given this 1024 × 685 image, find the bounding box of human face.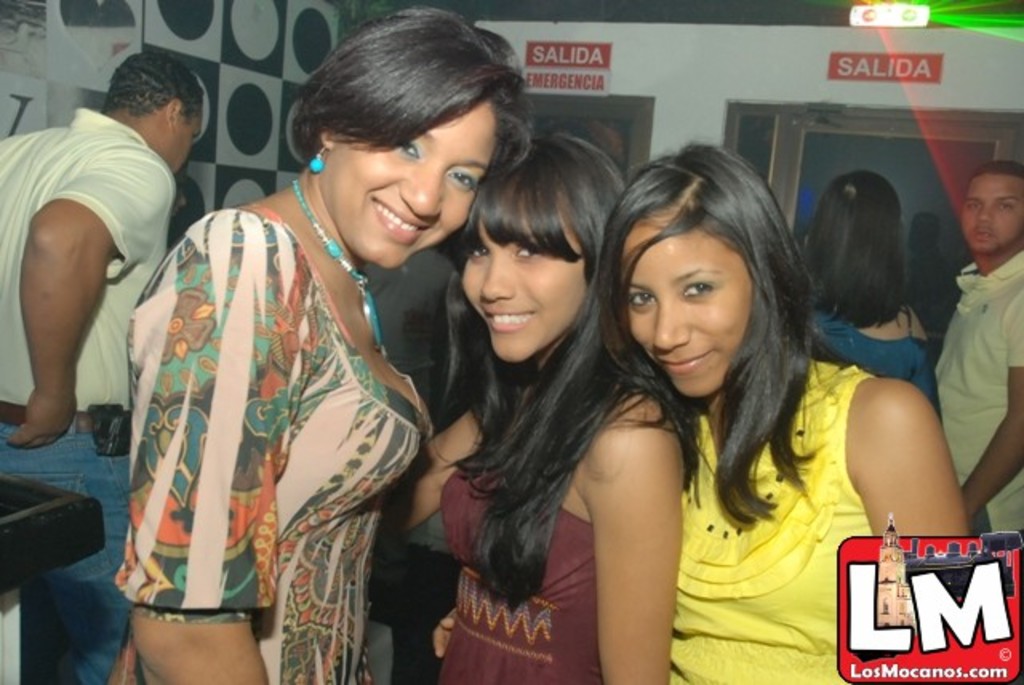
rect(621, 218, 752, 399).
